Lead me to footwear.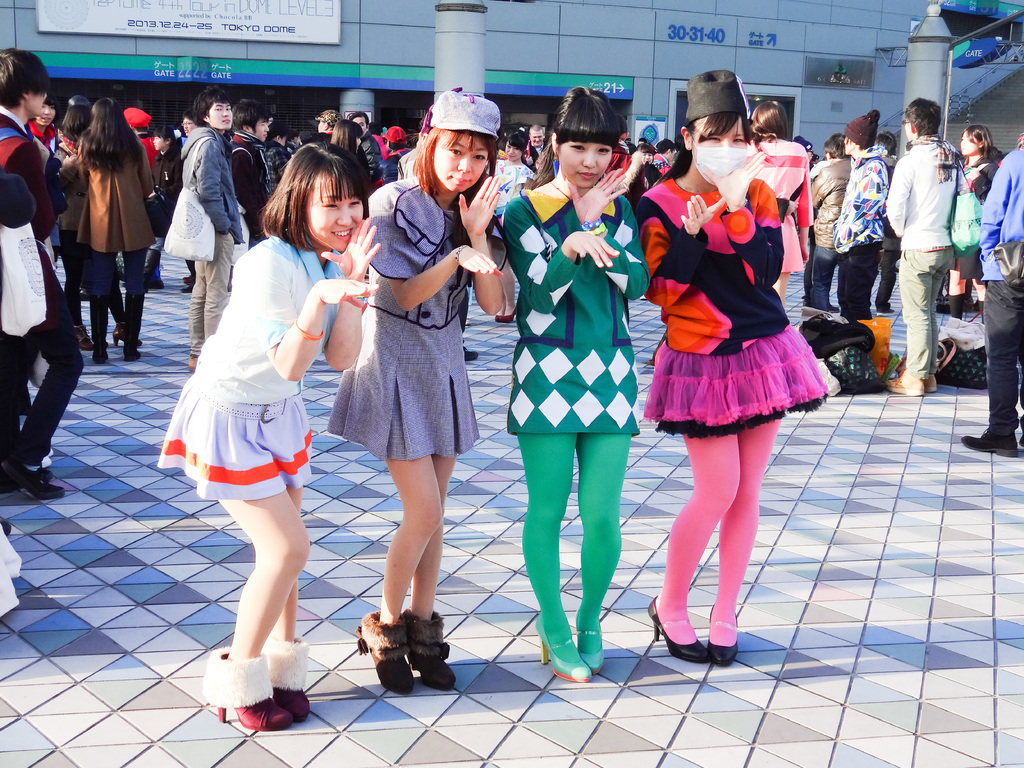
Lead to Rect(495, 314, 501, 324).
